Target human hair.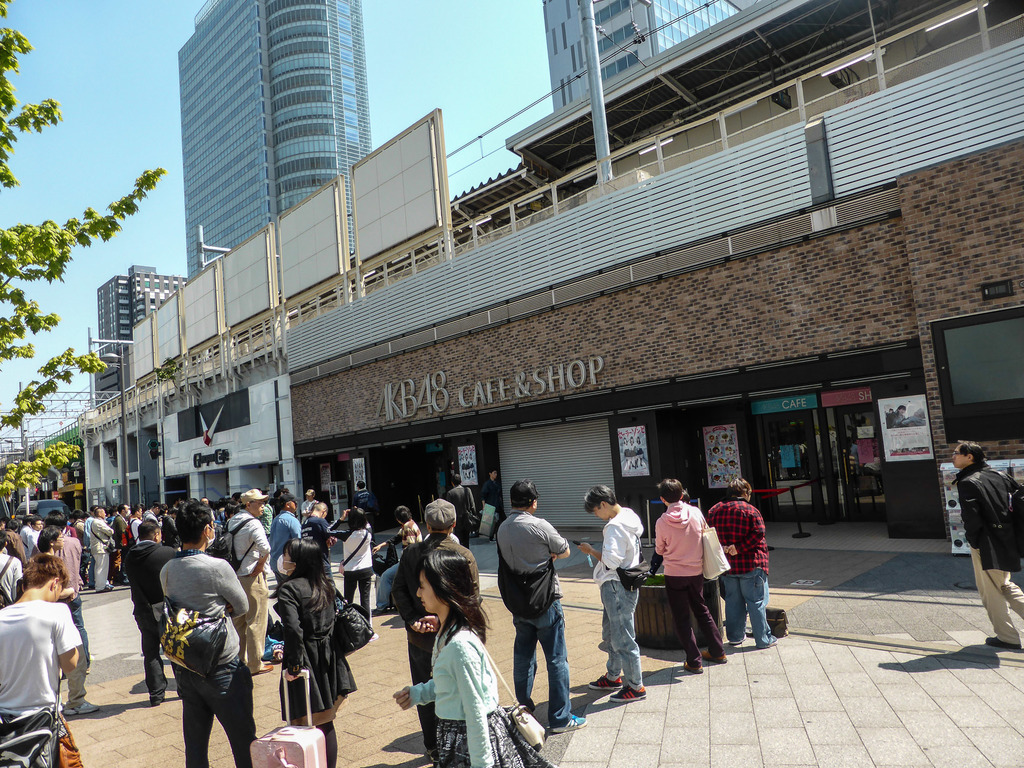
Target region: [580,484,614,512].
